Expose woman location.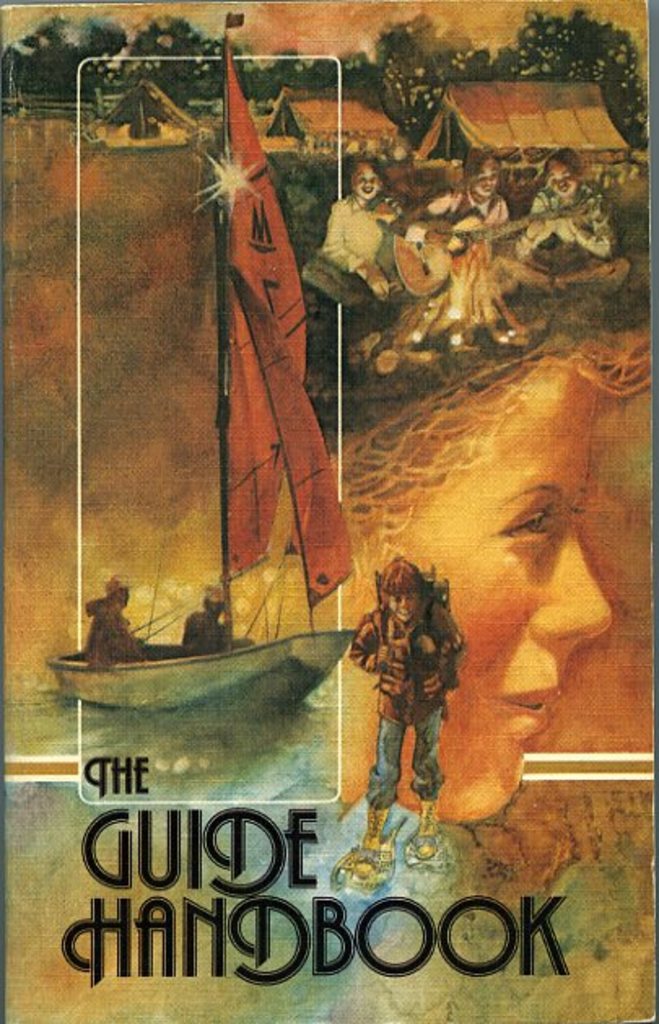
Exposed at {"left": 500, "top": 147, "right": 622, "bottom": 308}.
